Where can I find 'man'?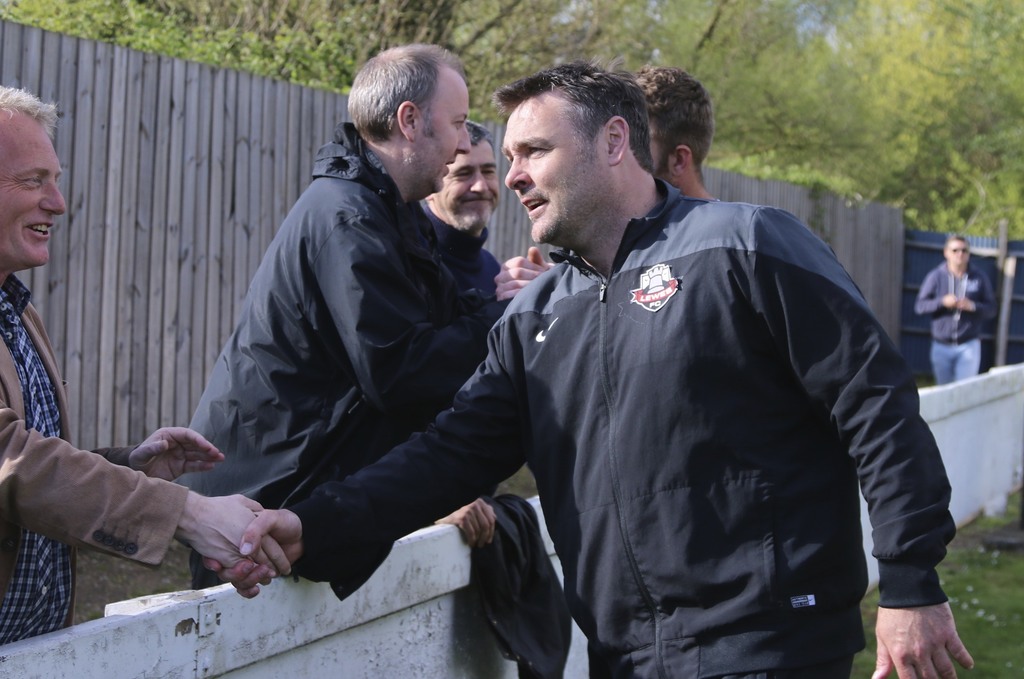
You can find it at {"x1": 173, "y1": 40, "x2": 497, "y2": 594}.
